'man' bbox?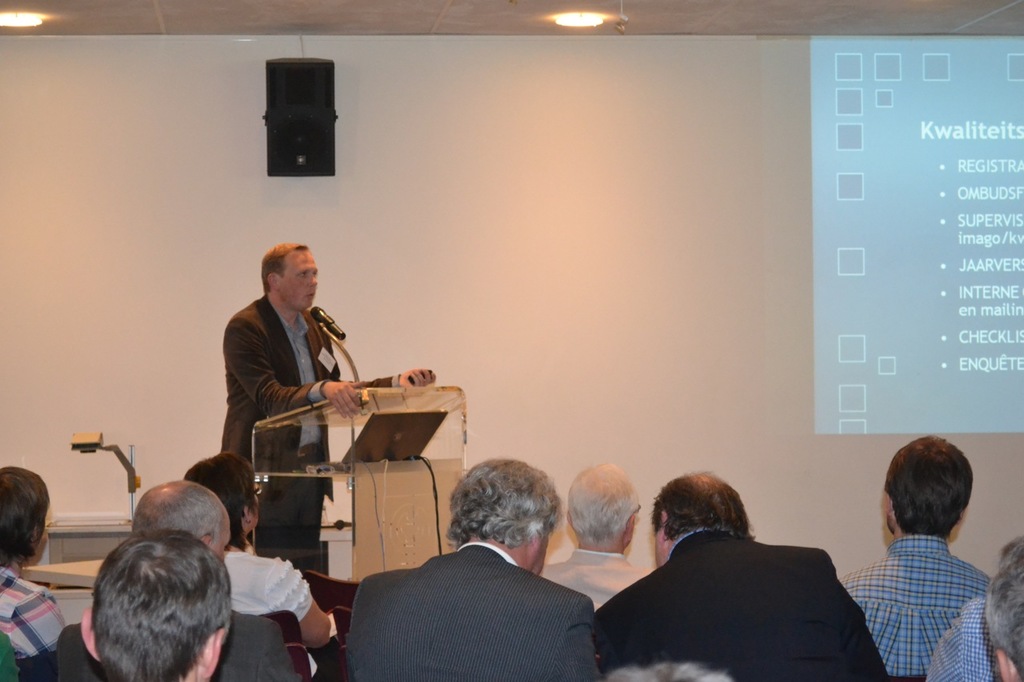
{"left": 55, "top": 480, "right": 292, "bottom": 681}
